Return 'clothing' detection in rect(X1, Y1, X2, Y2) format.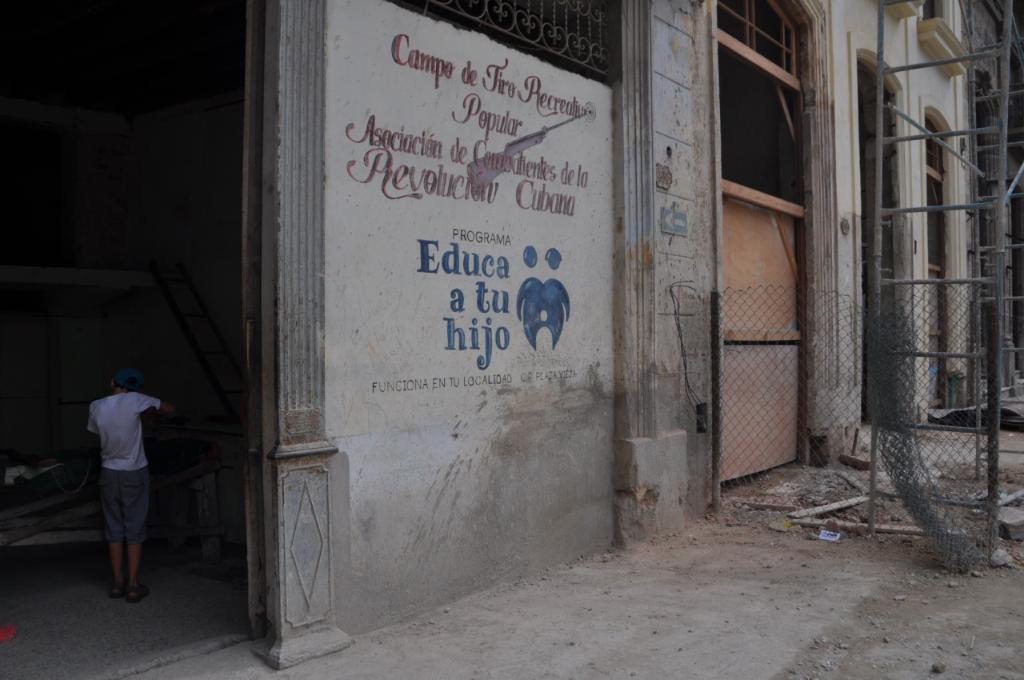
rect(92, 390, 159, 546).
